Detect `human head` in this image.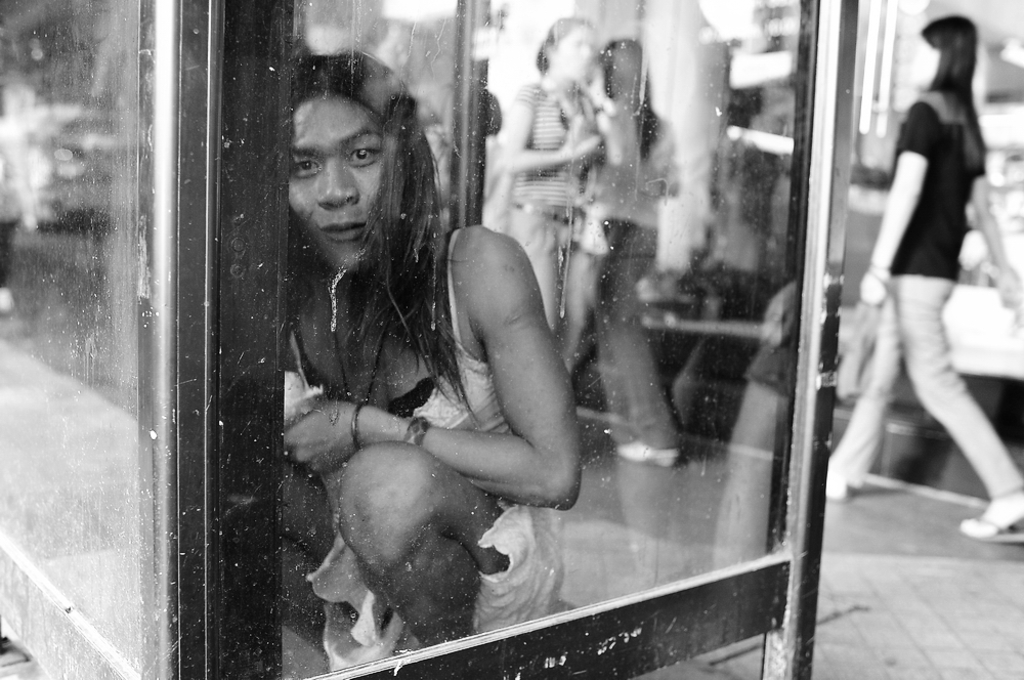
Detection: bbox=(280, 54, 401, 217).
